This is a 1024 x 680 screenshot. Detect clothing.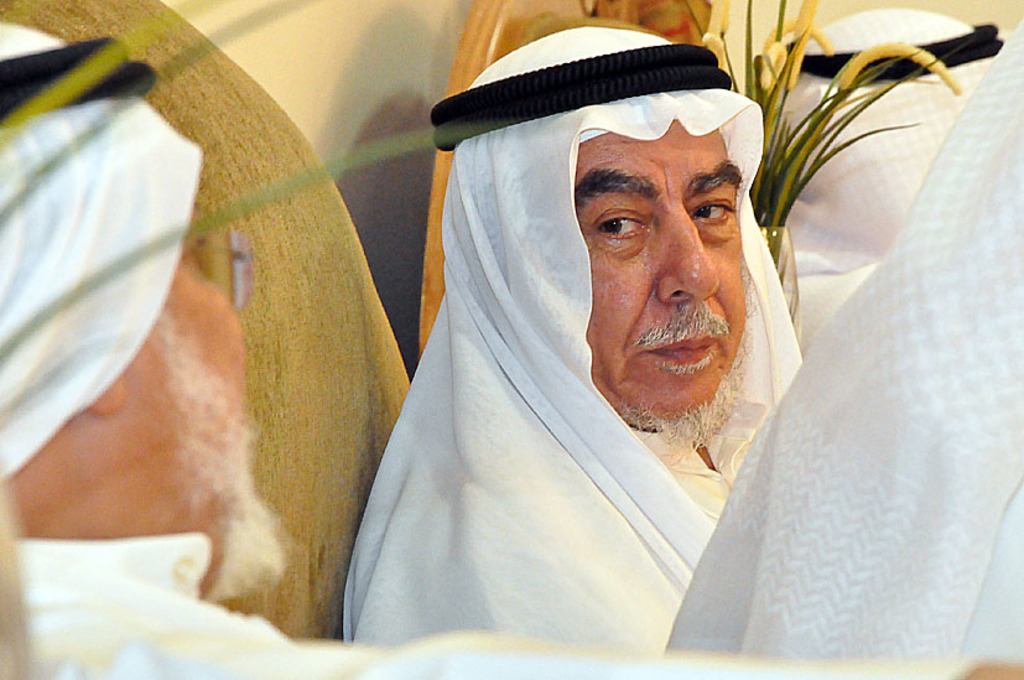
{"left": 352, "top": 20, "right": 872, "bottom": 652}.
